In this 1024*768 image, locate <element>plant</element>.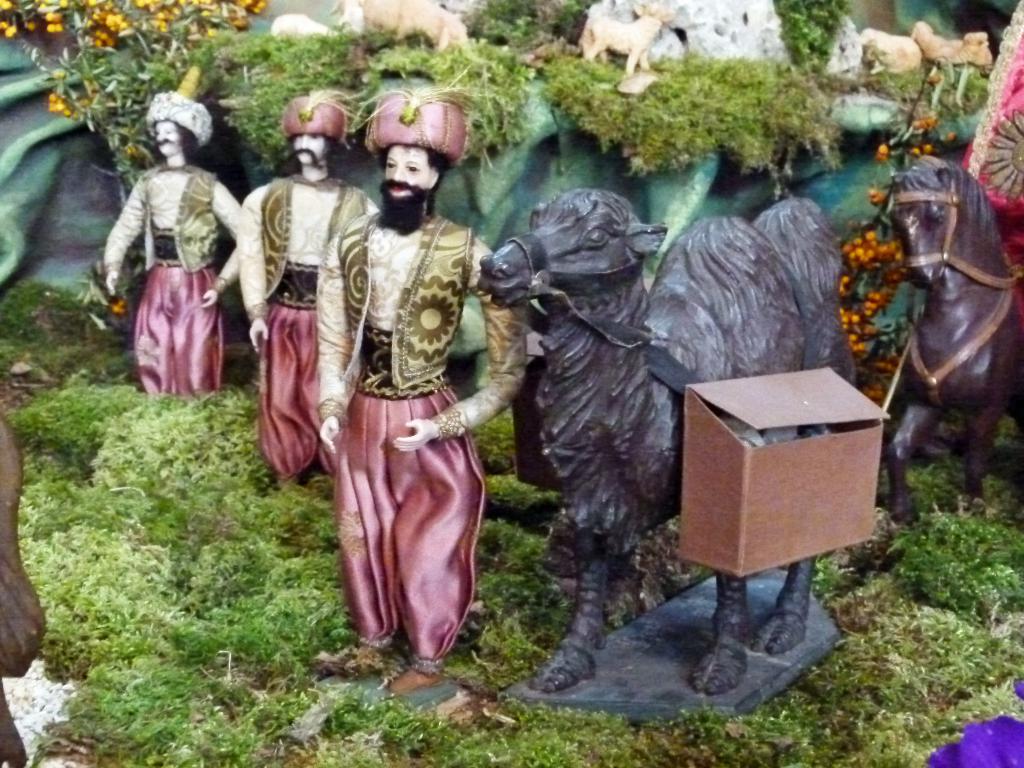
Bounding box: 452 0 598 74.
